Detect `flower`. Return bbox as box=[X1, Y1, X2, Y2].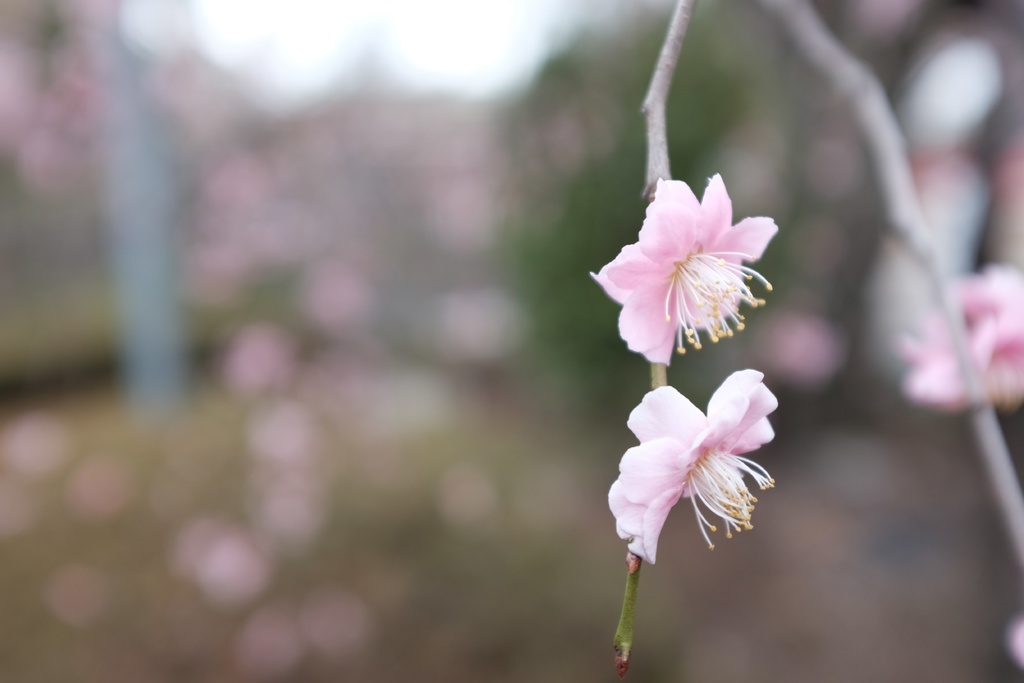
box=[592, 166, 790, 371].
